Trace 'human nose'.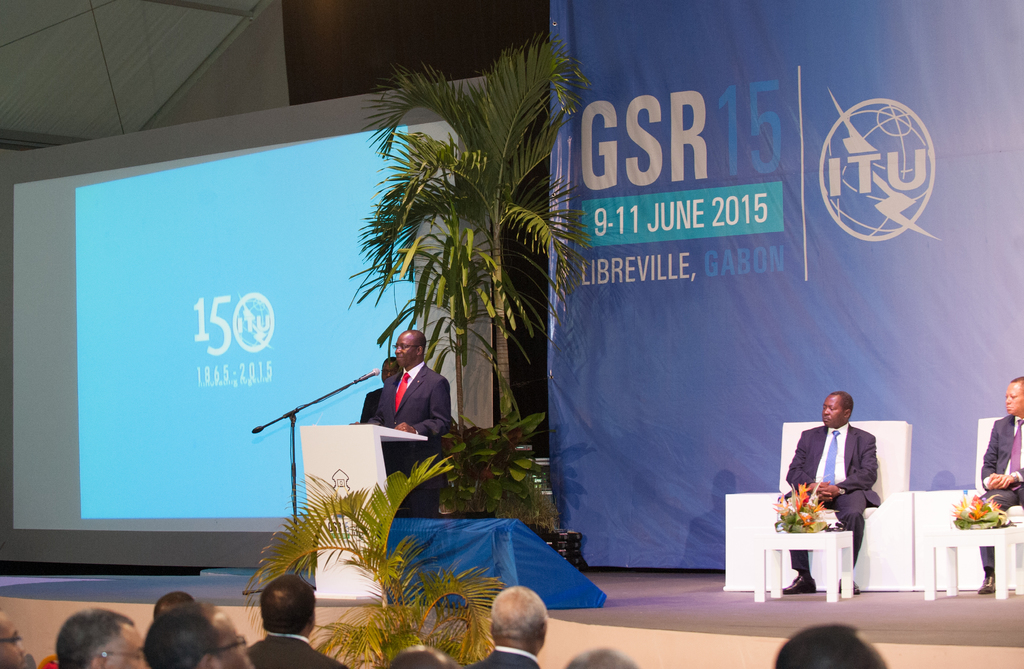
Traced to x1=1004 y1=394 x2=1010 y2=405.
